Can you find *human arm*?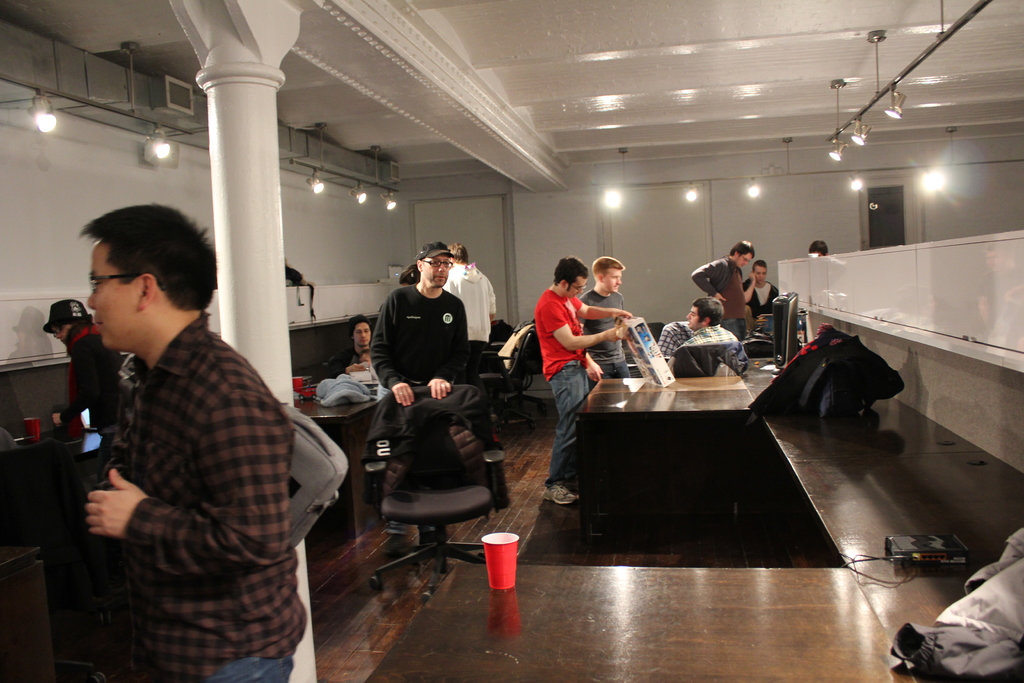
Yes, bounding box: (422,296,471,403).
